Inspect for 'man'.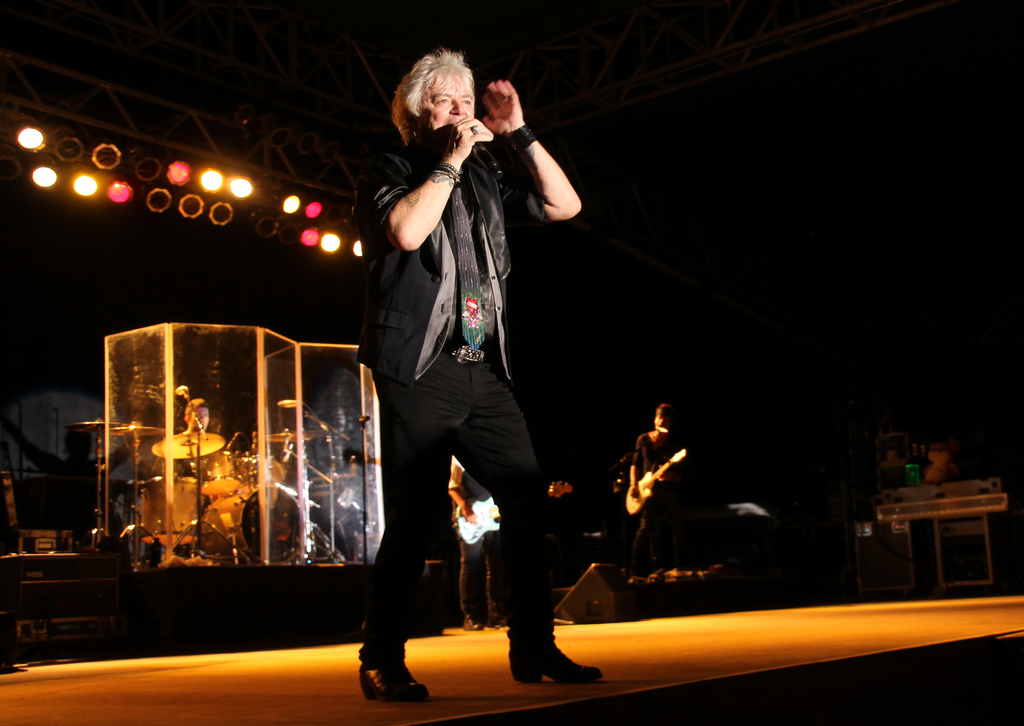
Inspection: box(452, 446, 514, 631).
